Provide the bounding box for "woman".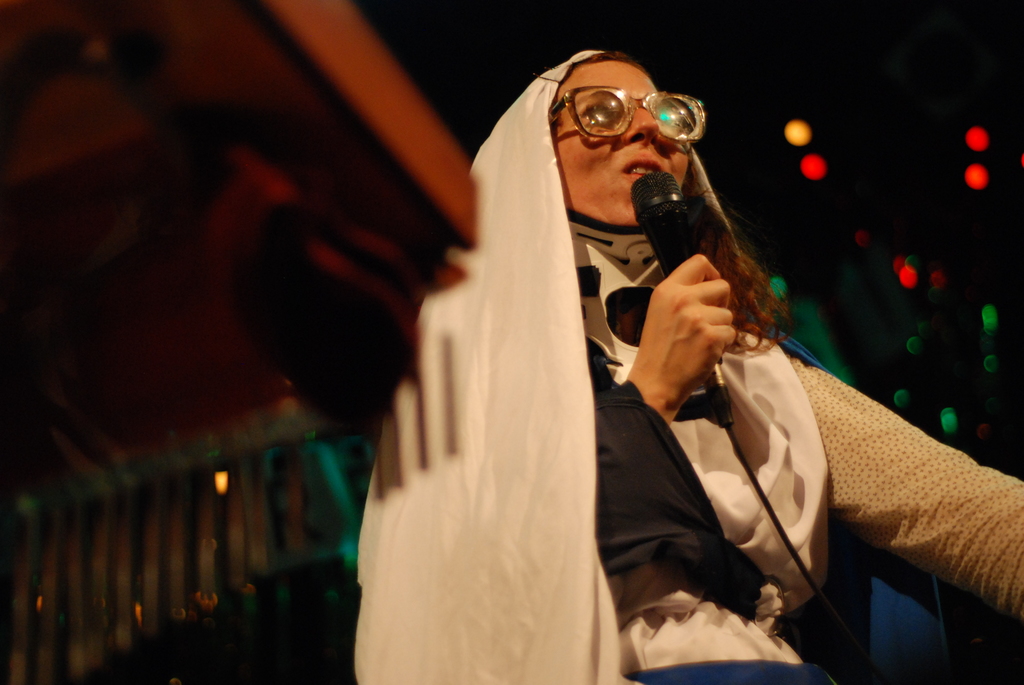
356,49,1023,684.
